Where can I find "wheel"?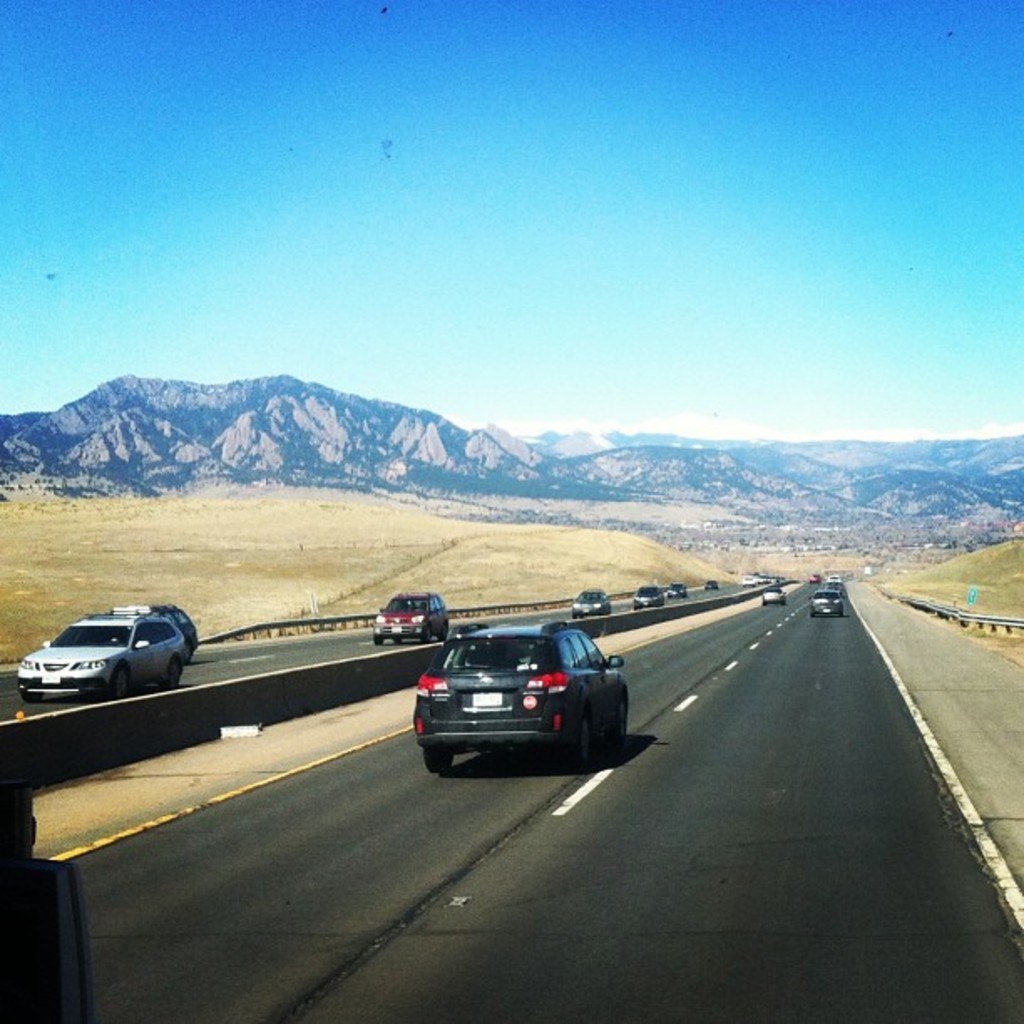
You can find it at bbox=[371, 634, 387, 646].
